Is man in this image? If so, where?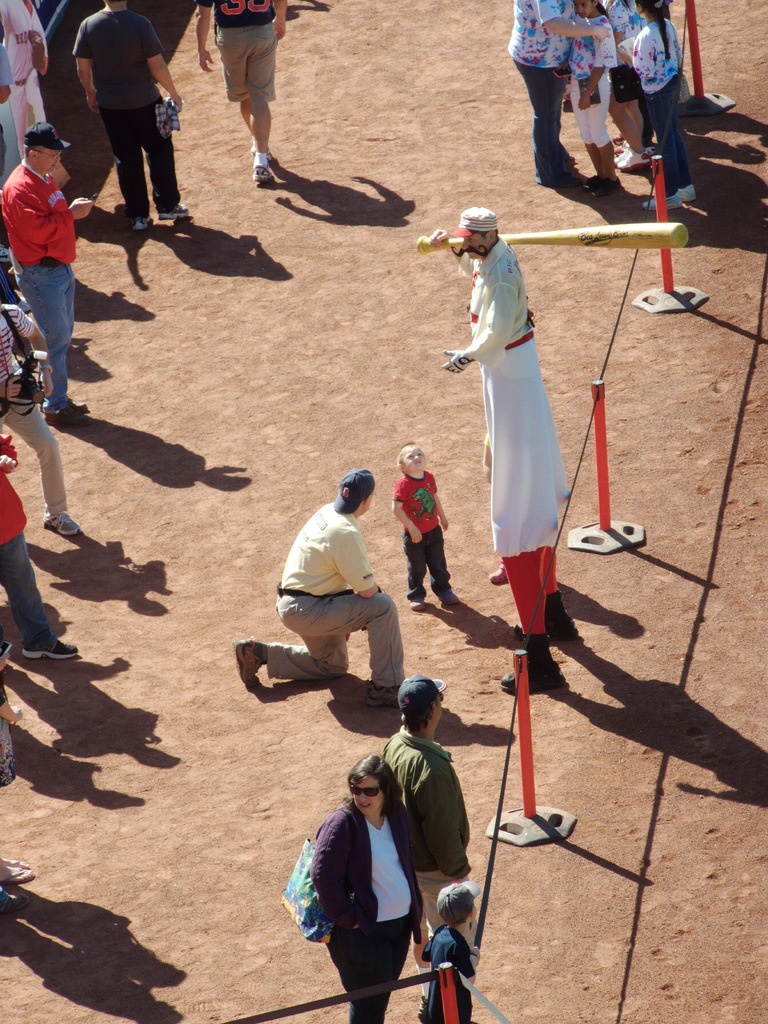
Yes, at (x1=72, y1=0, x2=193, y2=230).
